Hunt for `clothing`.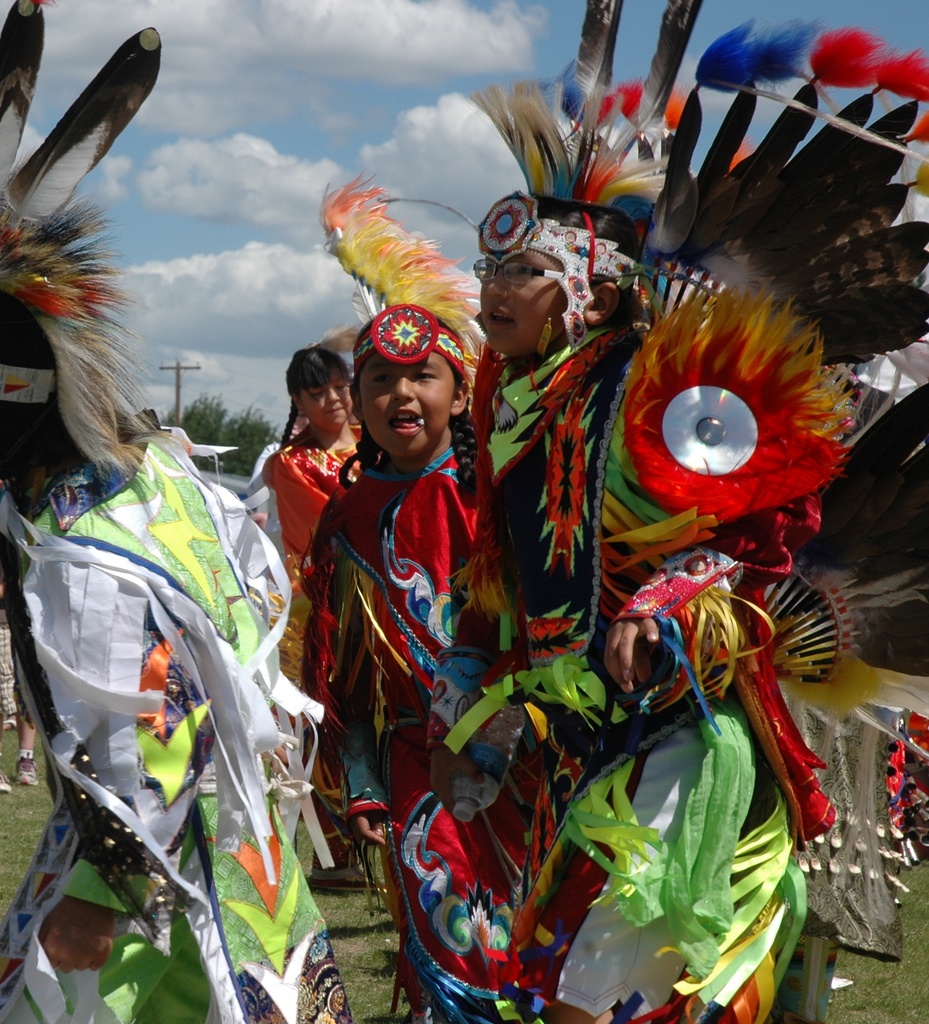
Hunted down at pyautogui.locateOnScreen(478, 323, 836, 1023).
